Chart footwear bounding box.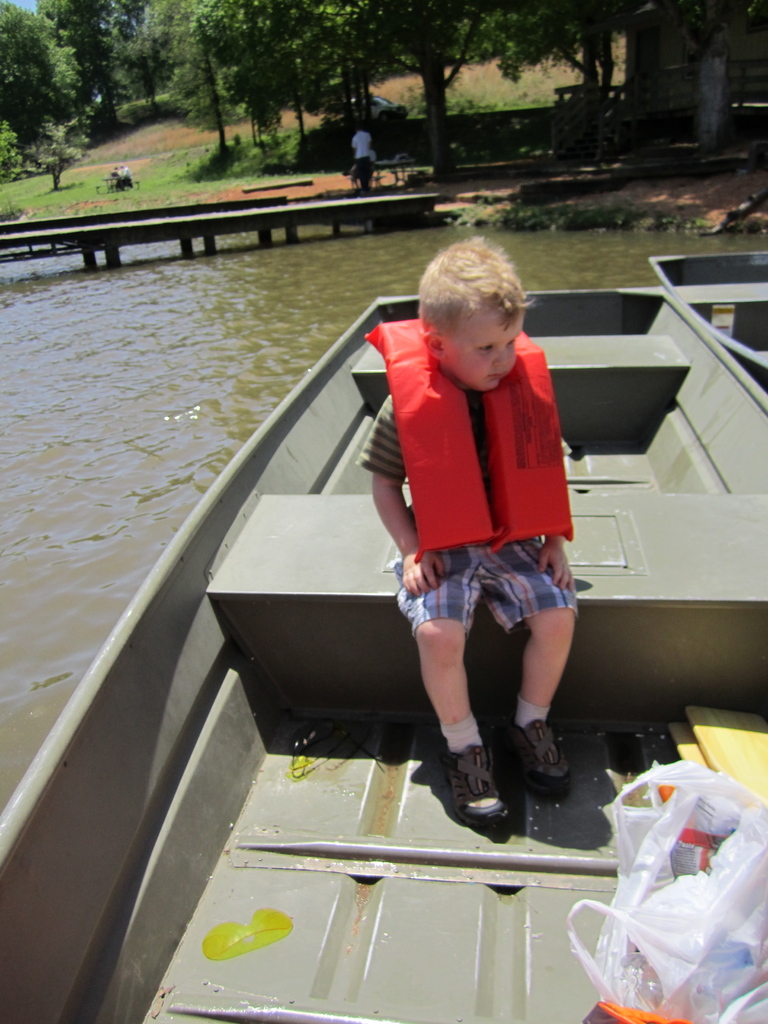
Charted: BBox(440, 739, 506, 832).
